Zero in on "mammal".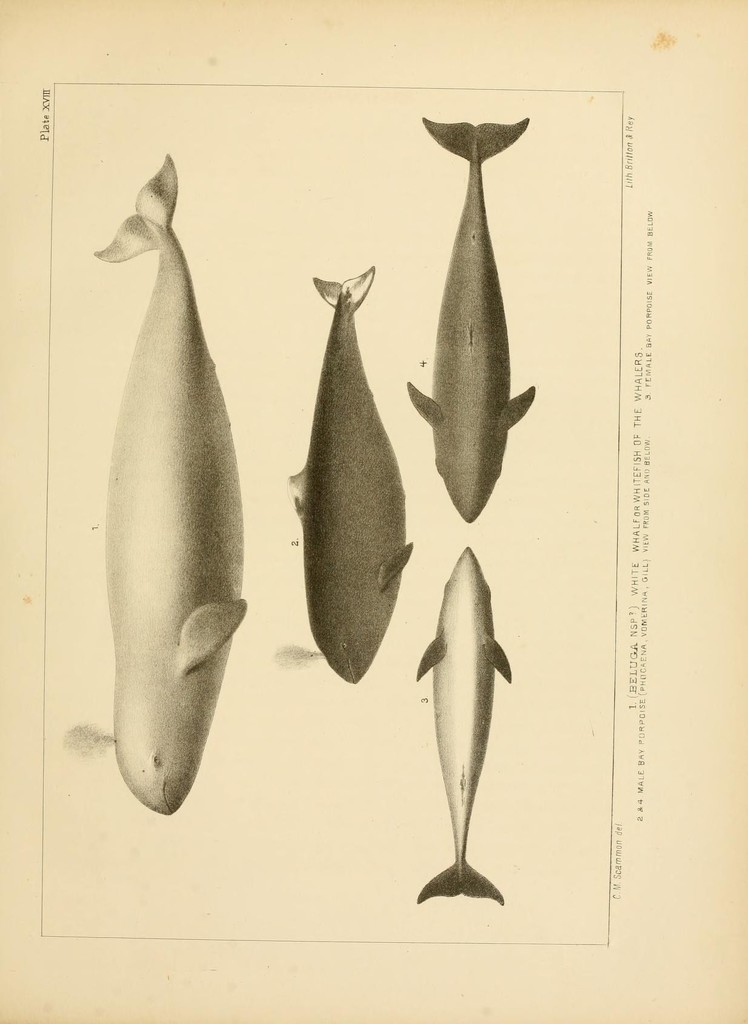
Zeroed in: locate(387, 547, 538, 909).
